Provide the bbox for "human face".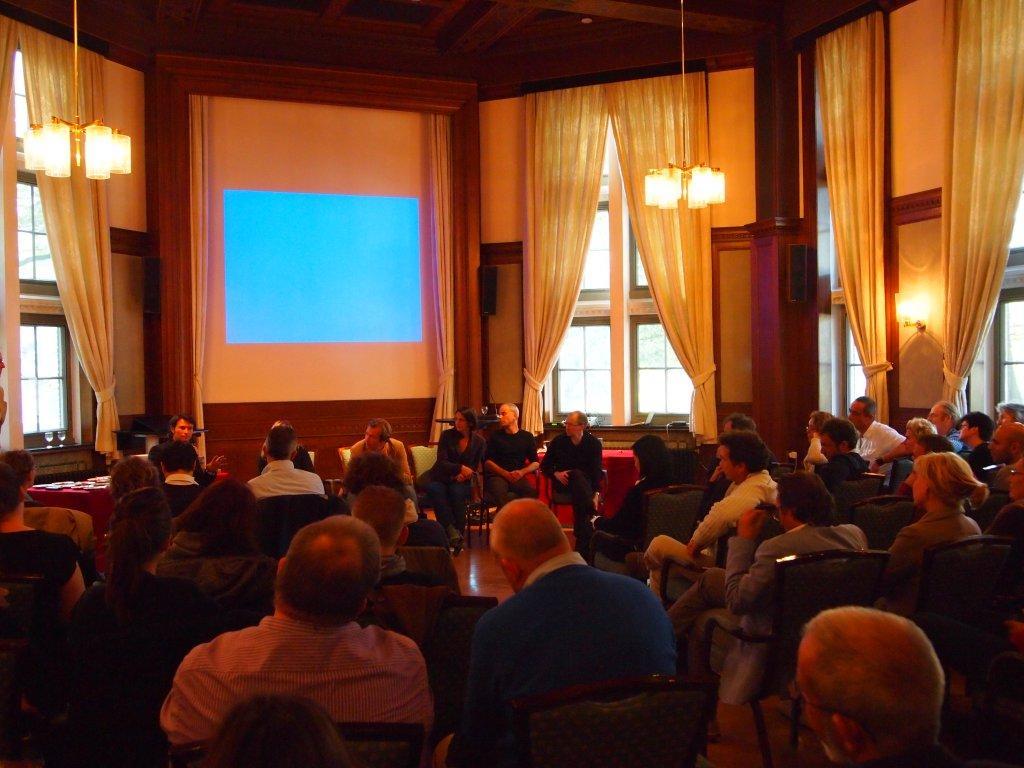
[820,432,839,463].
